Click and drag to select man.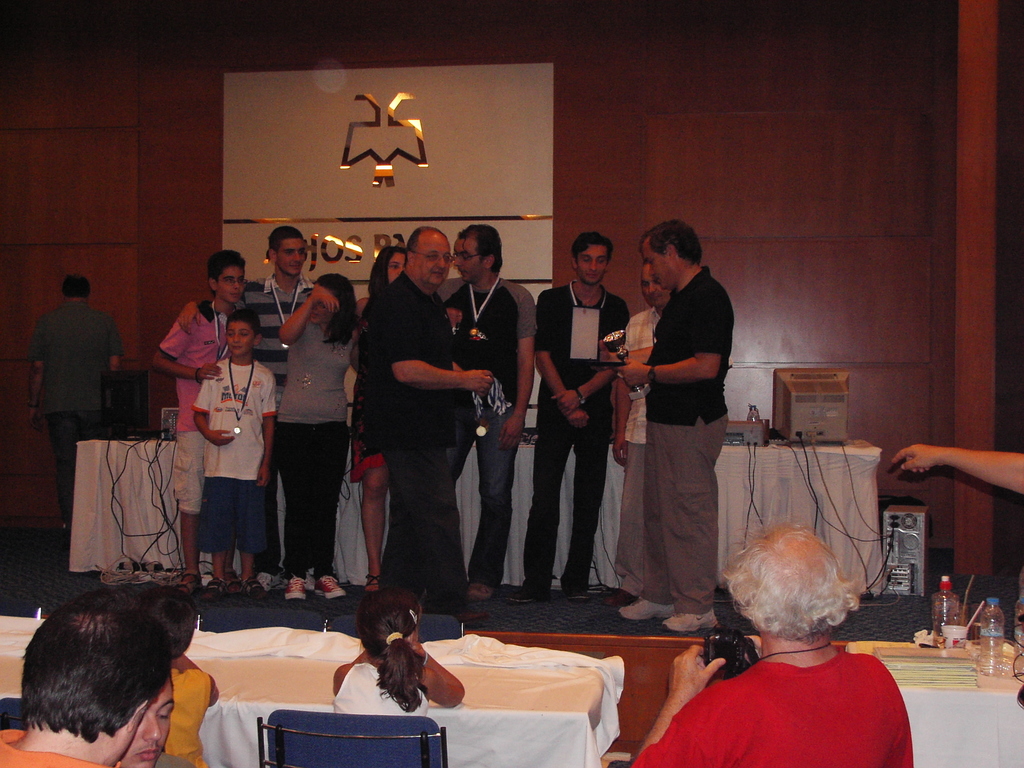
Selection: (left=628, top=519, right=914, bottom=767).
